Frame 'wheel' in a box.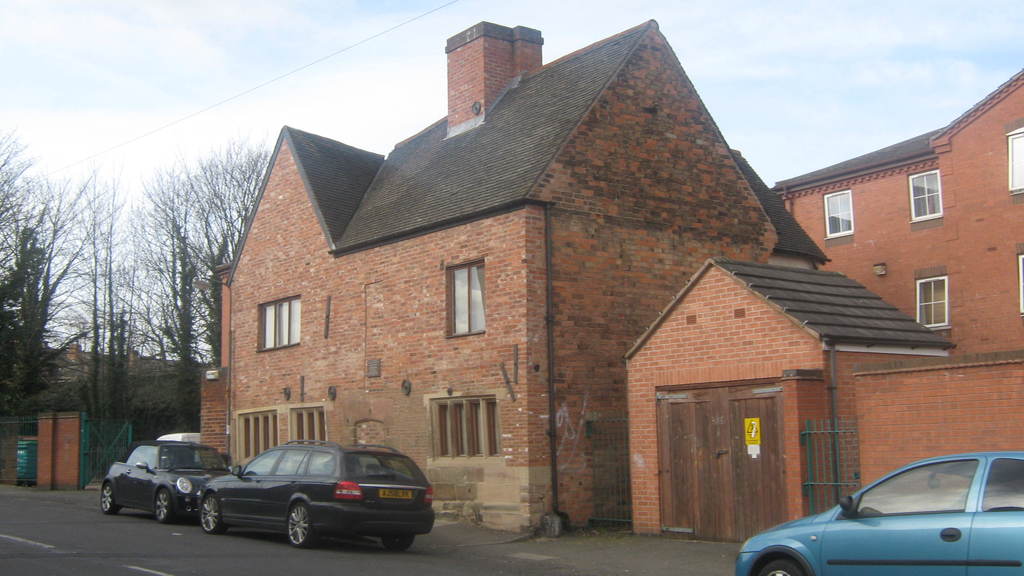
bbox=[202, 495, 225, 534].
